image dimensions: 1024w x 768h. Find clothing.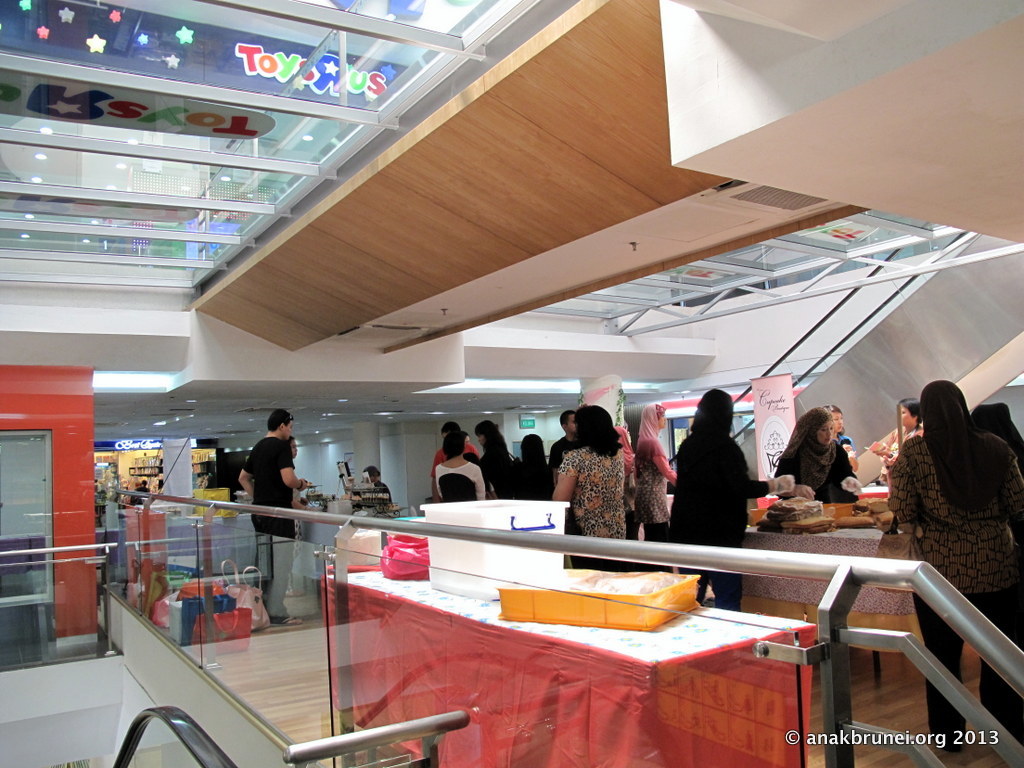
locate(482, 450, 508, 497).
